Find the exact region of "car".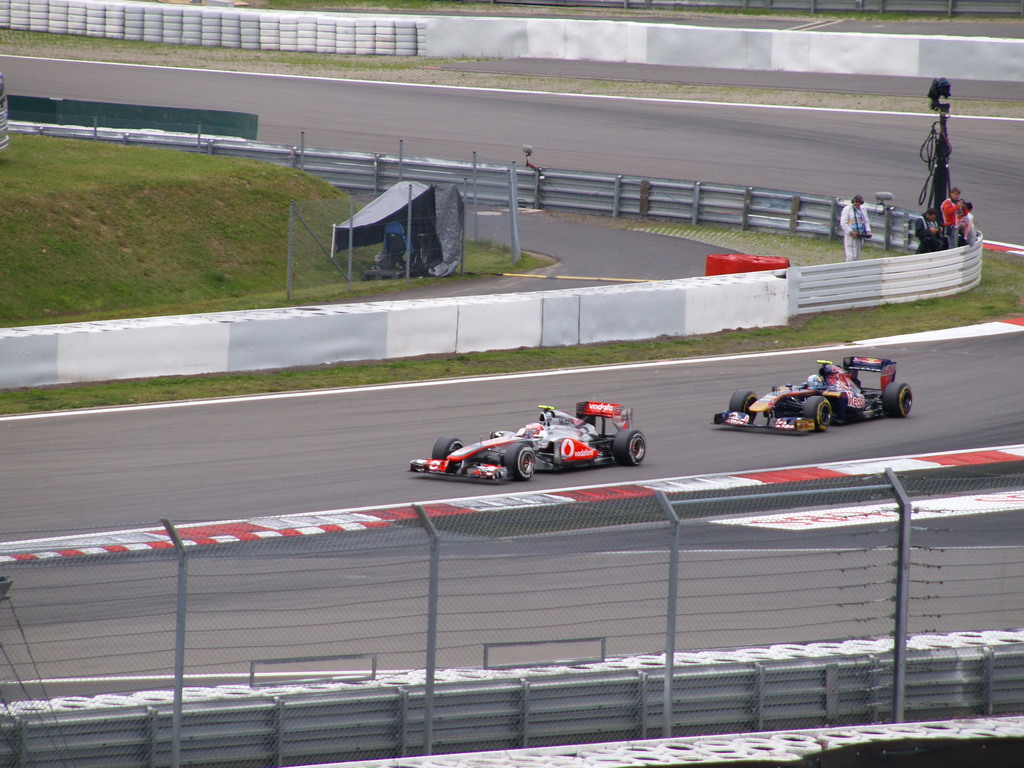
Exact region: bbox=(711, 352, 916, 431).
